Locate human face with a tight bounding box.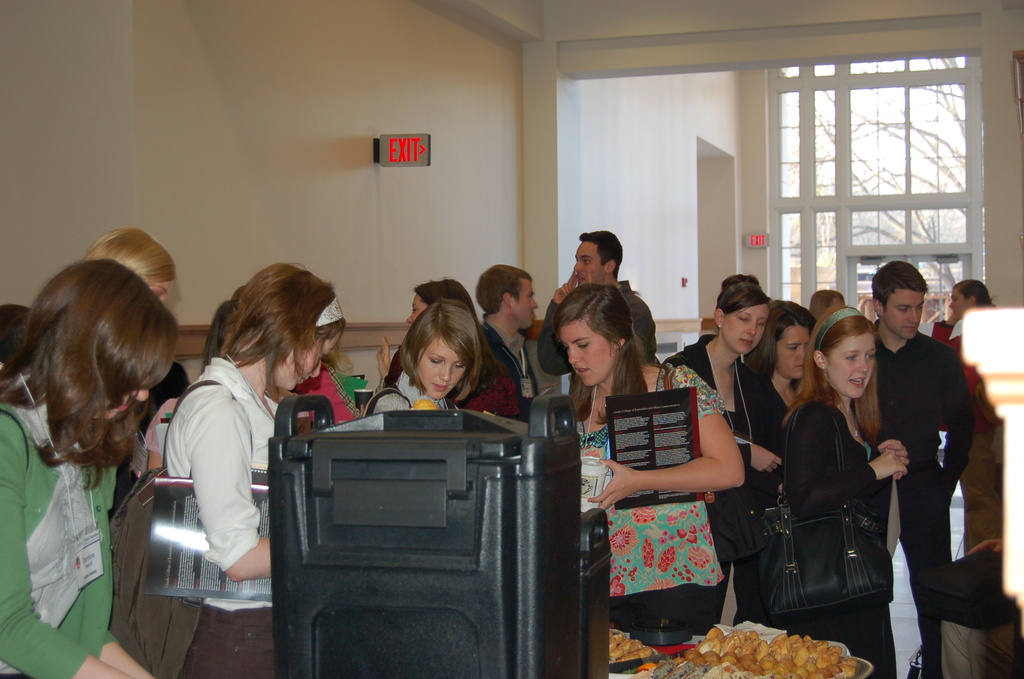
<bbox>573, 247, 601, 284</bbox>.
